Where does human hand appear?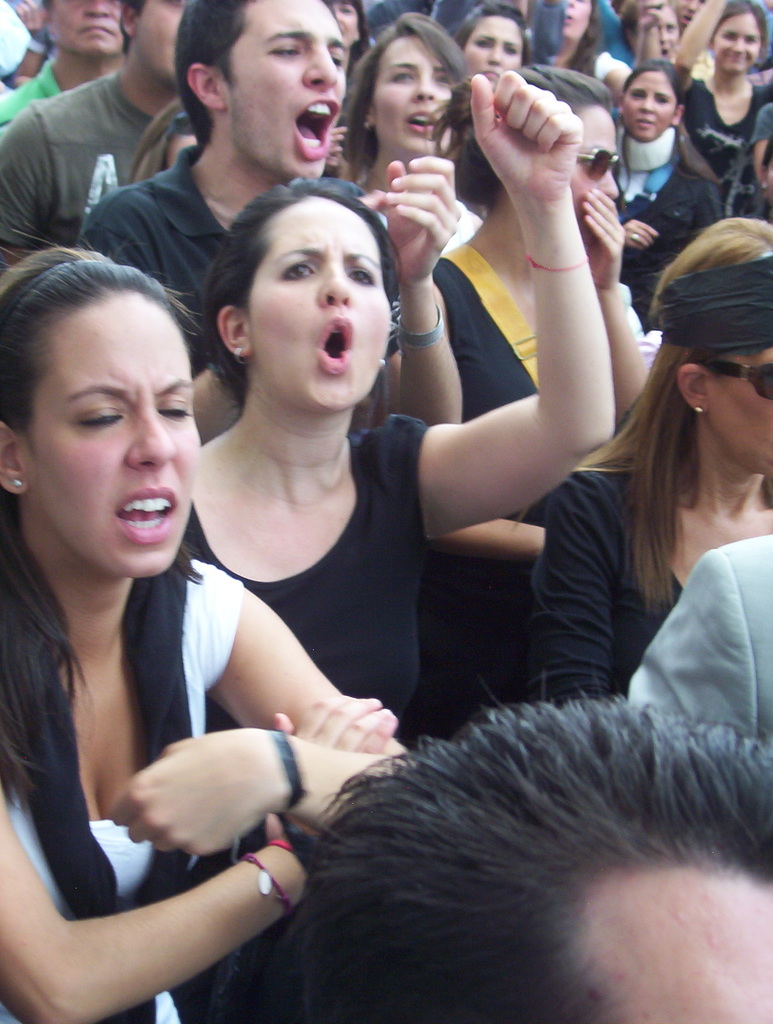
Appears at crop(261, 691, 398, 868).
